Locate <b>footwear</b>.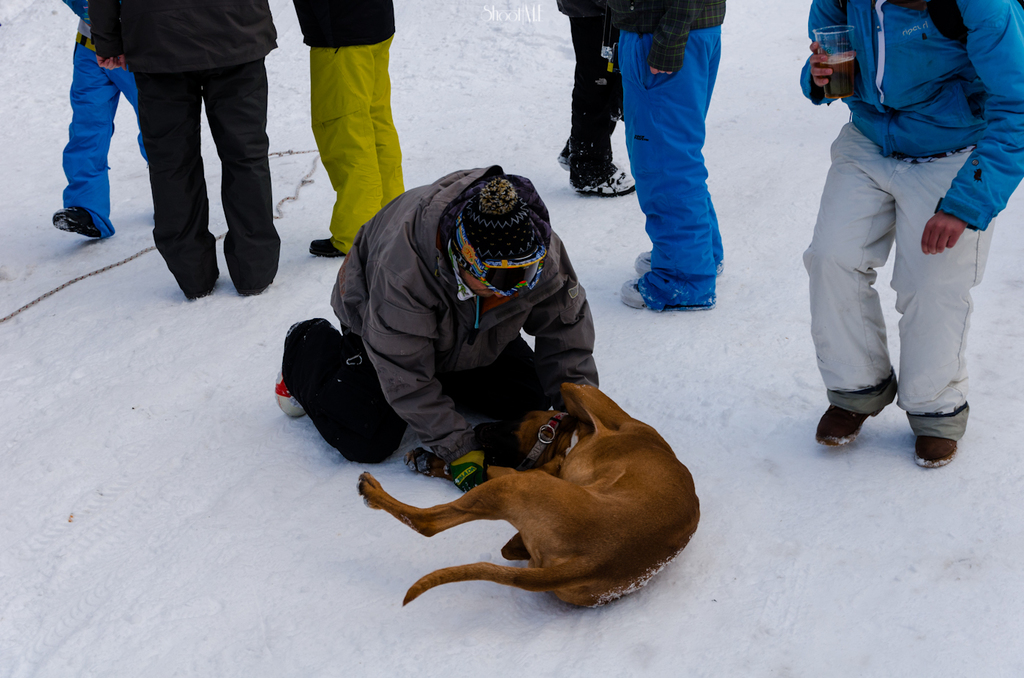
Bounding box: [633,249,723,273].
